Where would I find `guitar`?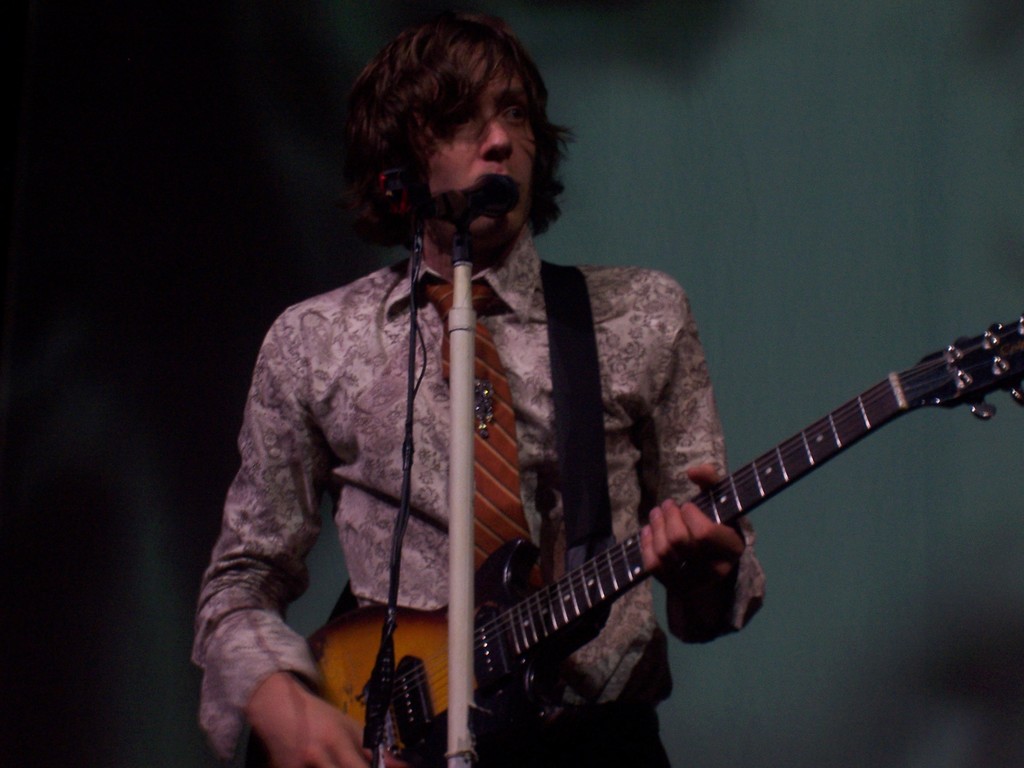
At 235 316 1023 767.
